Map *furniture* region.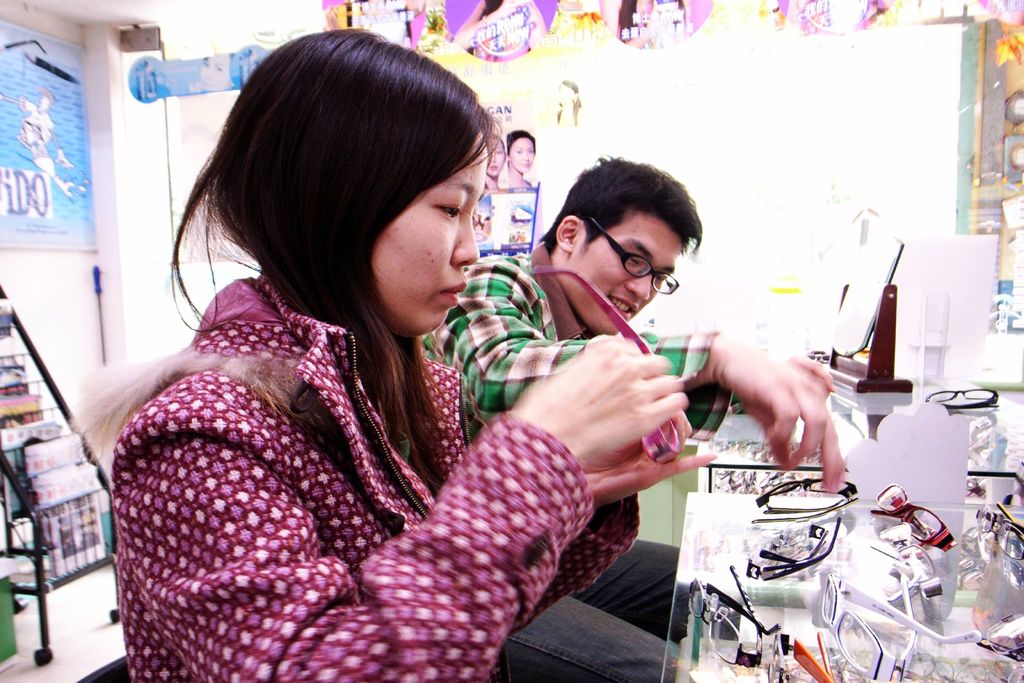
Mapped to detection(0, 284, 122, 667).
